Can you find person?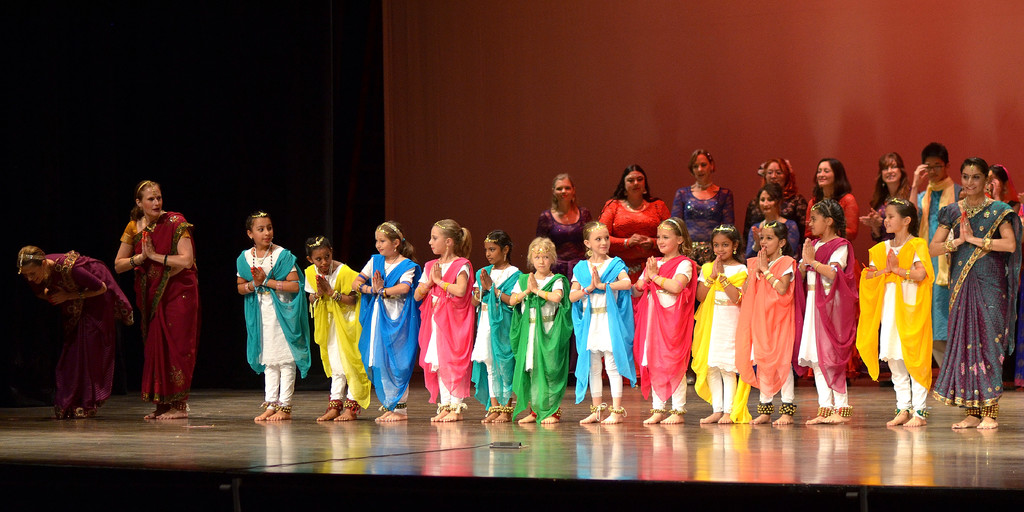
Yes, bounding box: [left=232, top=202, right=307, bottom=429].
